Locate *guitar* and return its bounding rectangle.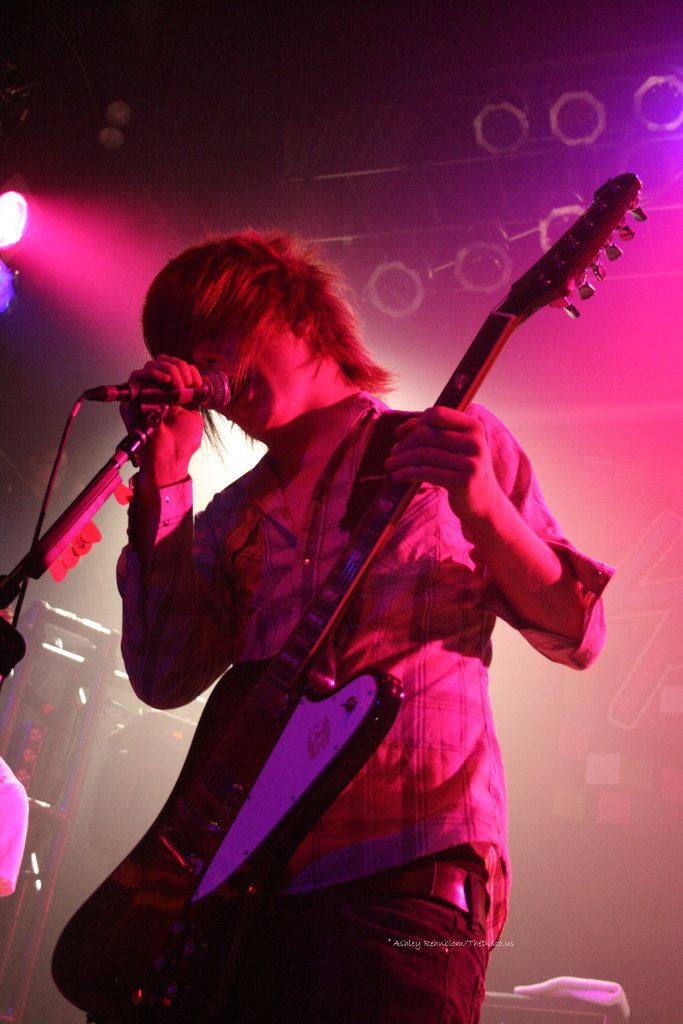
left=4, top=172, right=650, bottom=1021.
